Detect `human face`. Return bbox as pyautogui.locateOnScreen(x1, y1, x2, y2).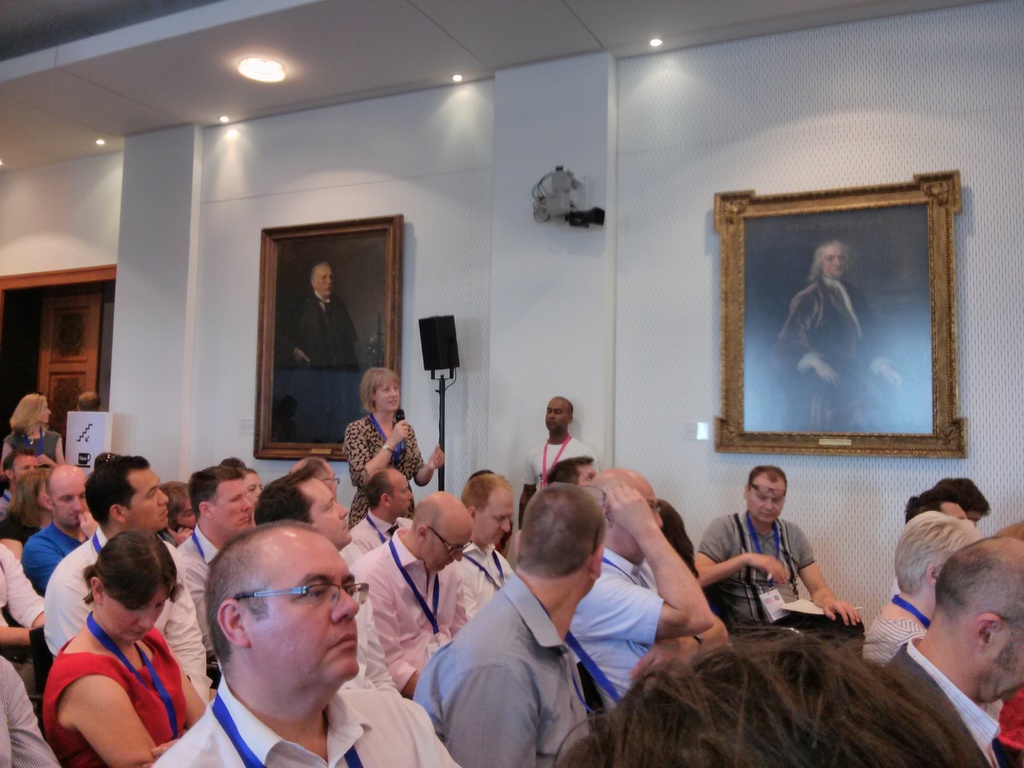
pyautogui.locateOnScreen(820, 245, 847, 277).
